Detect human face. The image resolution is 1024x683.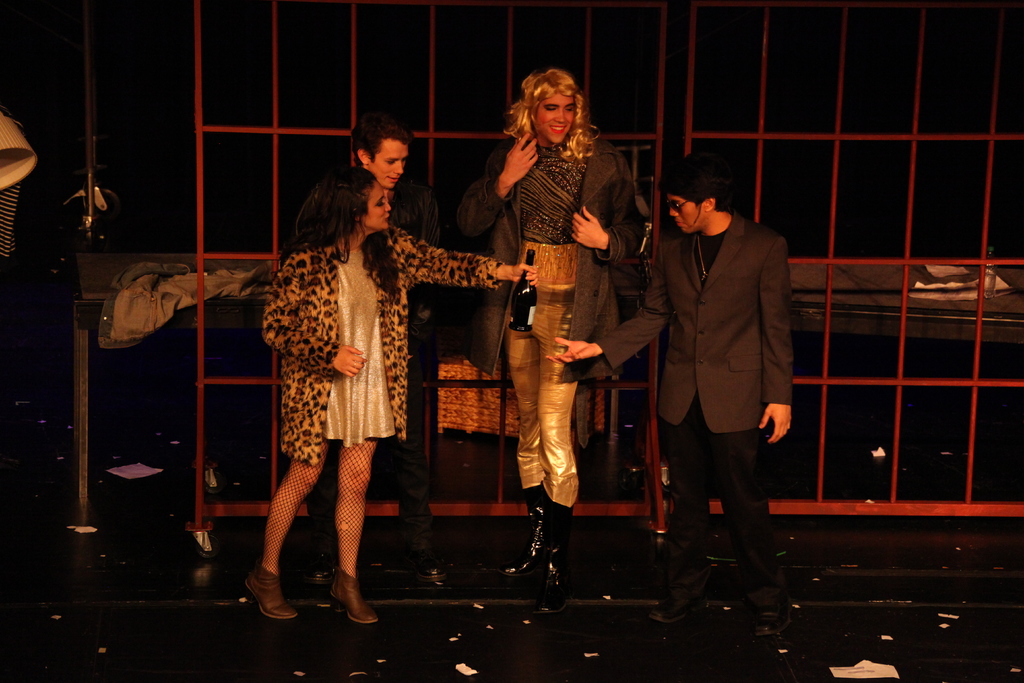
(left=361, top=183, right=398, bottom=229).
